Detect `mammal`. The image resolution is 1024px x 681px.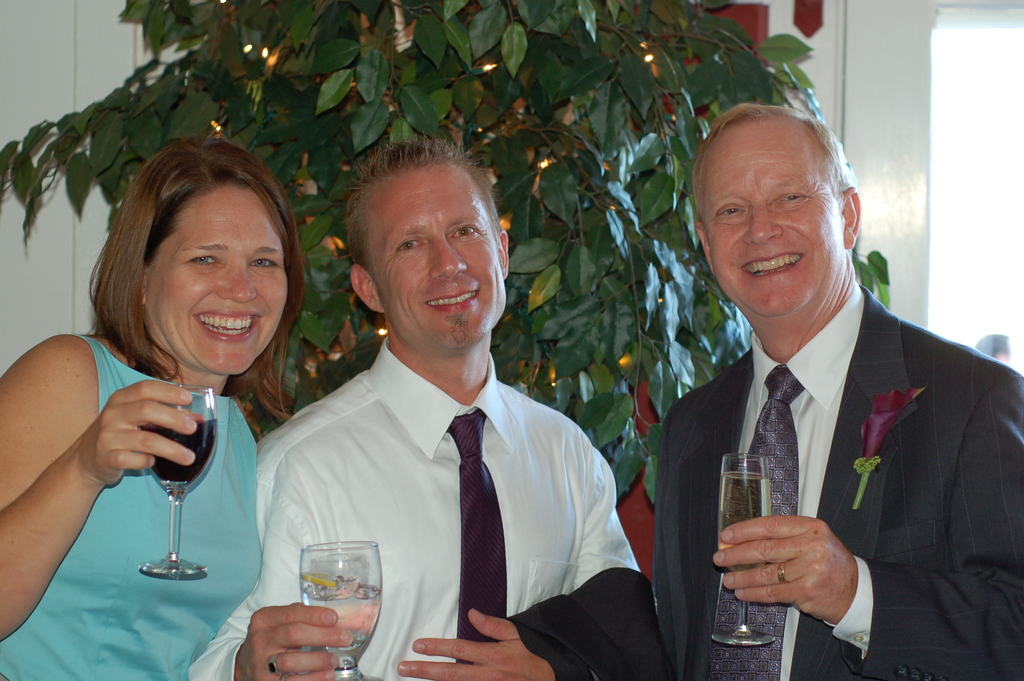
(254,171,645,680).
